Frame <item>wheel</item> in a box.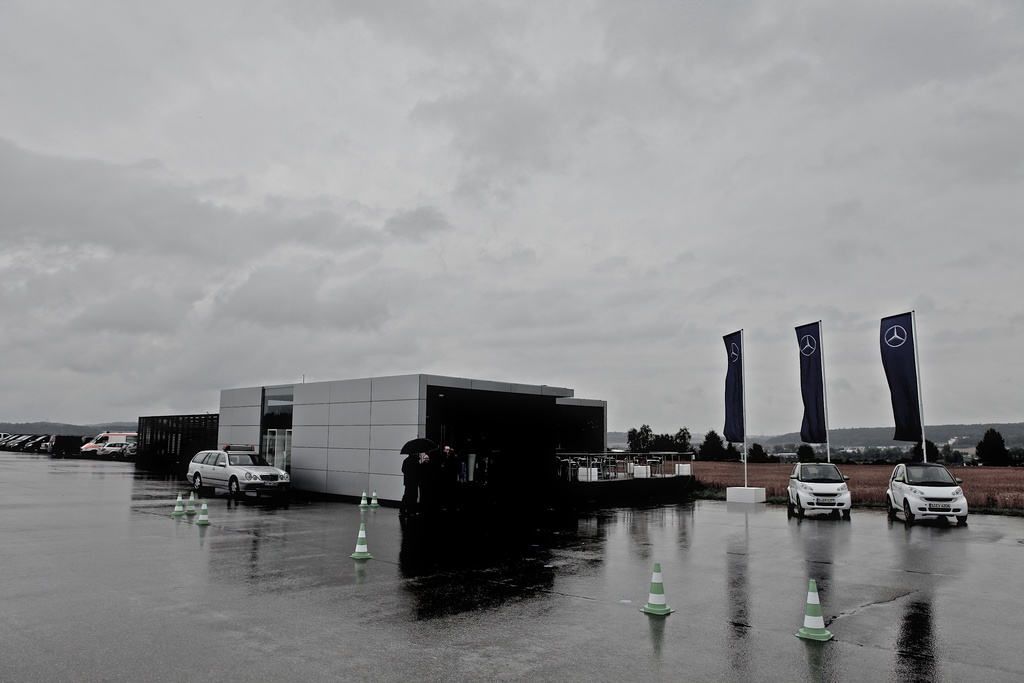
detection(223, 475, 243, 498).
